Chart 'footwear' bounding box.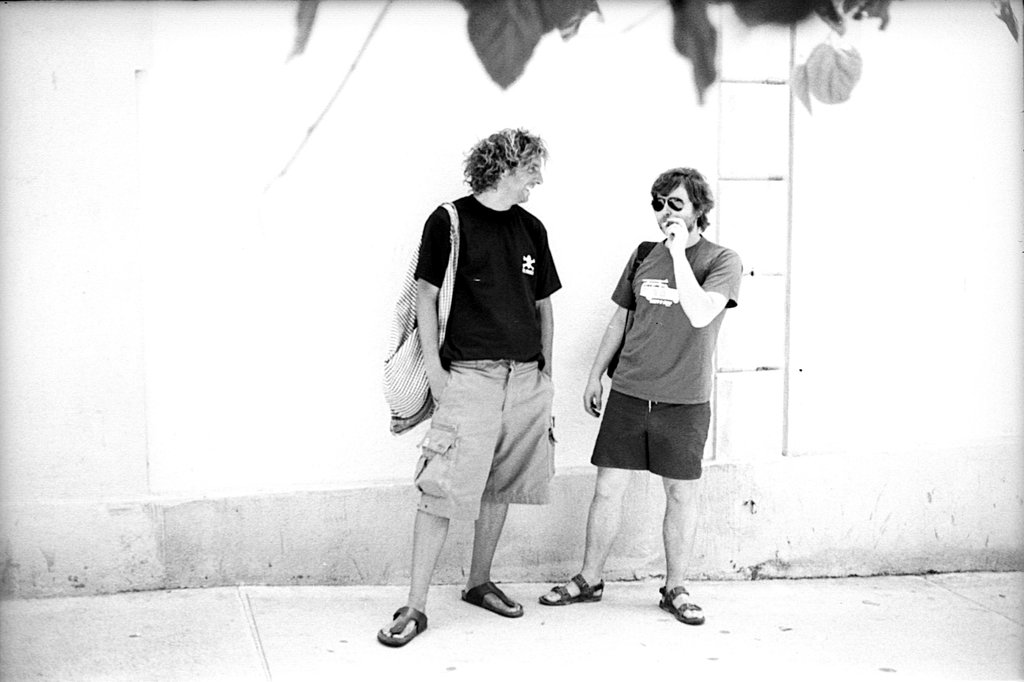
Charted: BBox(458, 579, 525, 616).
